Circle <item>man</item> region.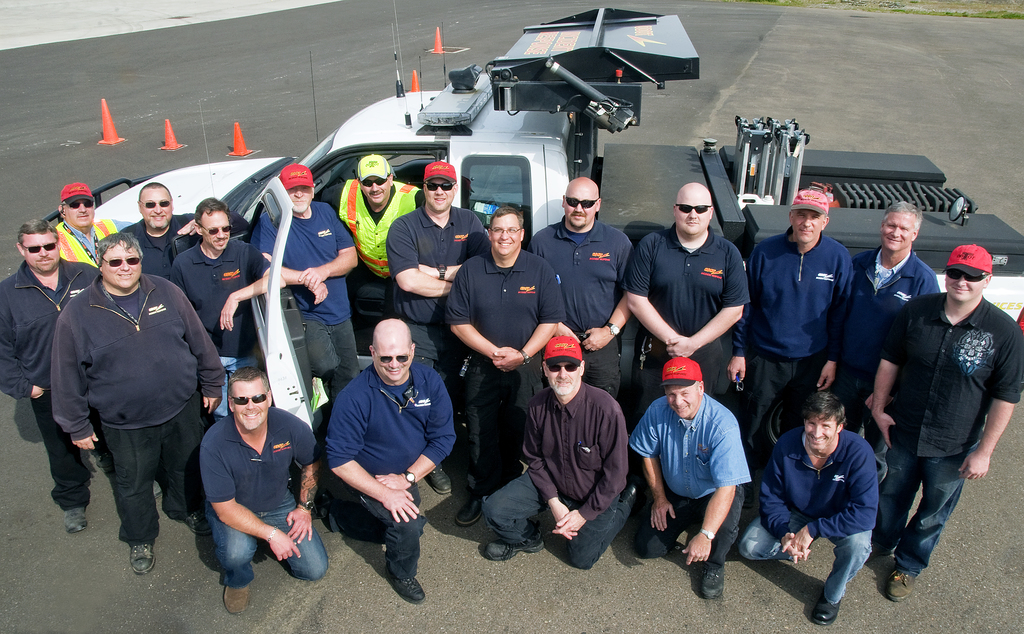
Region: pyautogui.locateOnScreen(54, 181, 124, 271).
